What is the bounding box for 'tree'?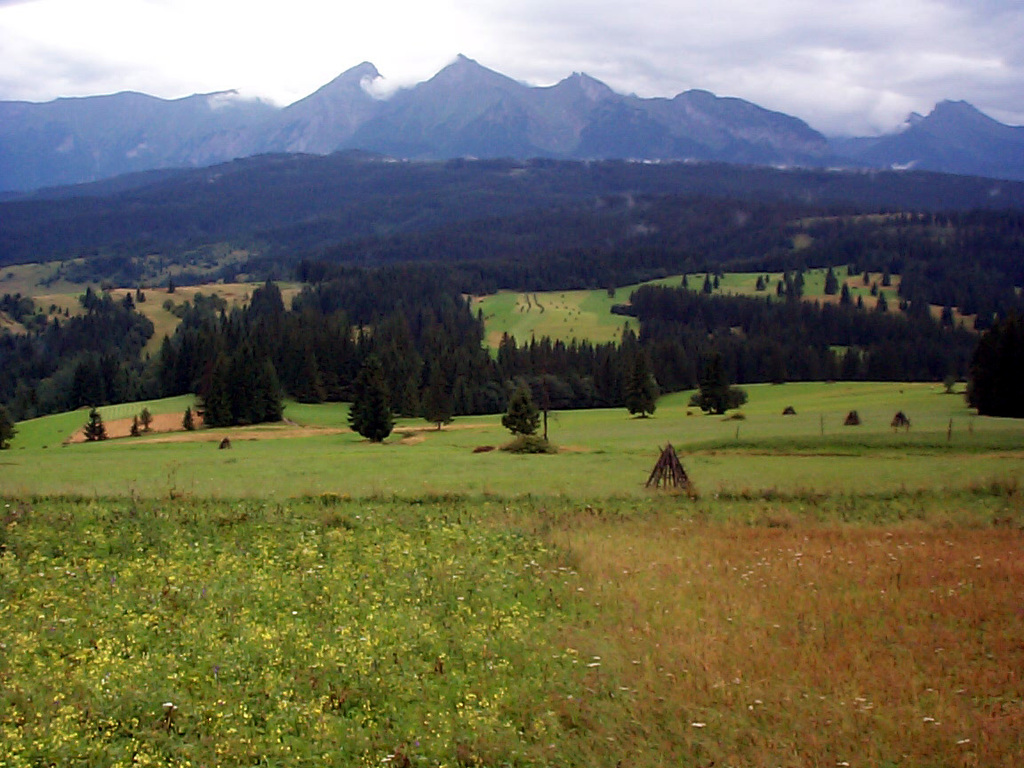
<box>123,403,161,442</box>.
